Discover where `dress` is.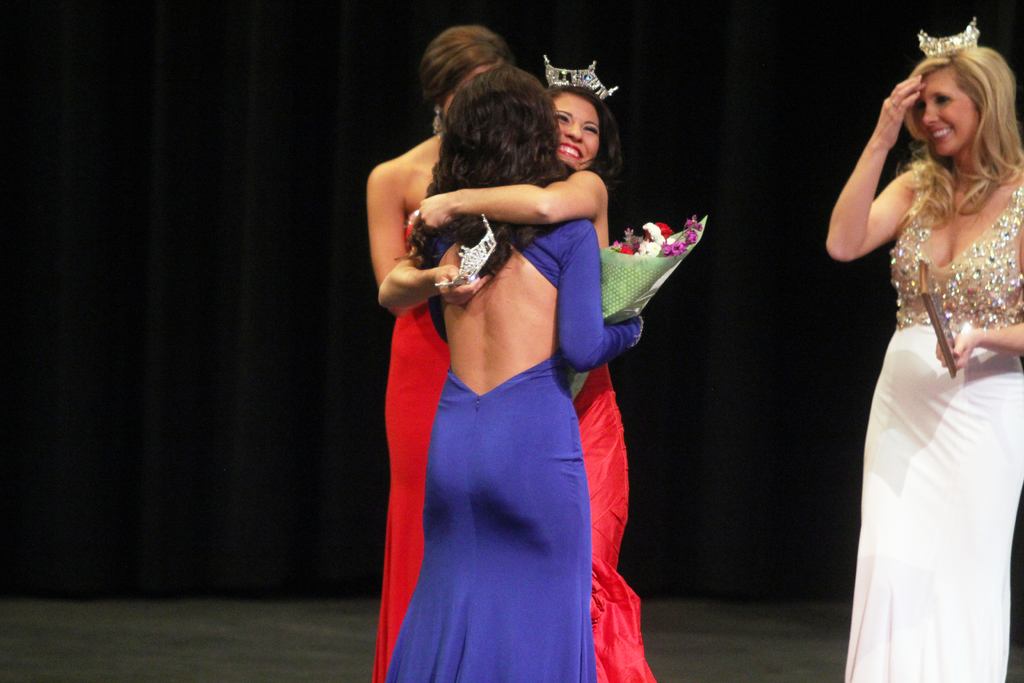
Discovered at bbox=(356, 165, 505, 682).
